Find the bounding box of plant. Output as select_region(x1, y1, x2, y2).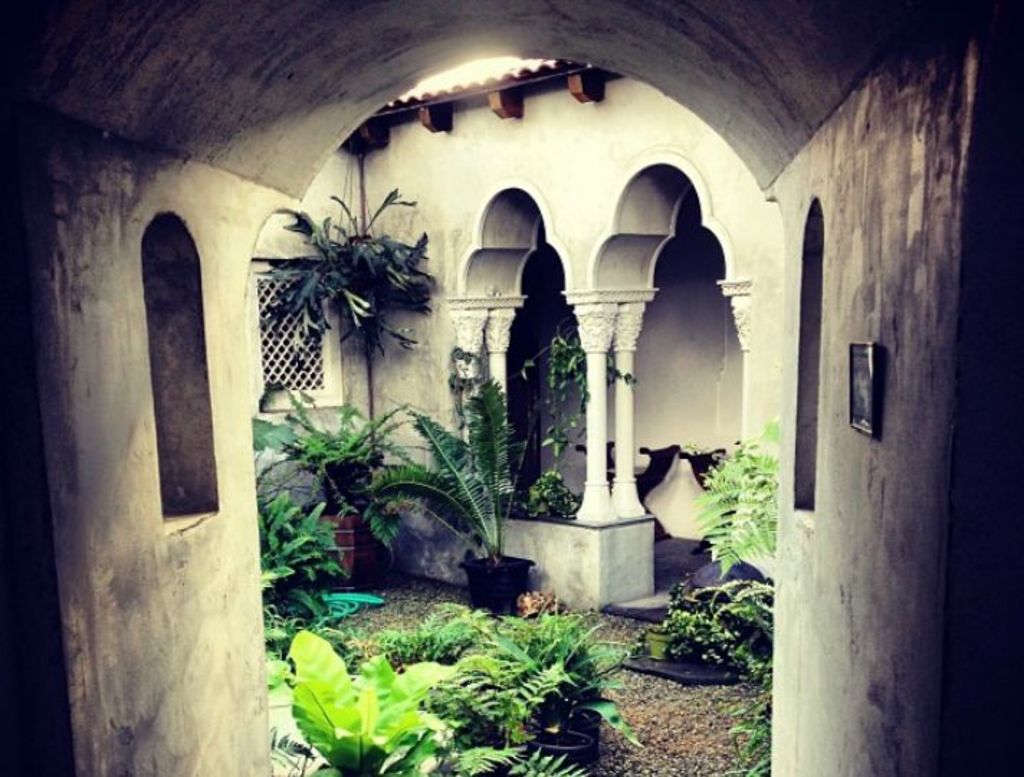
select_region(518, 314, 643, 521).
